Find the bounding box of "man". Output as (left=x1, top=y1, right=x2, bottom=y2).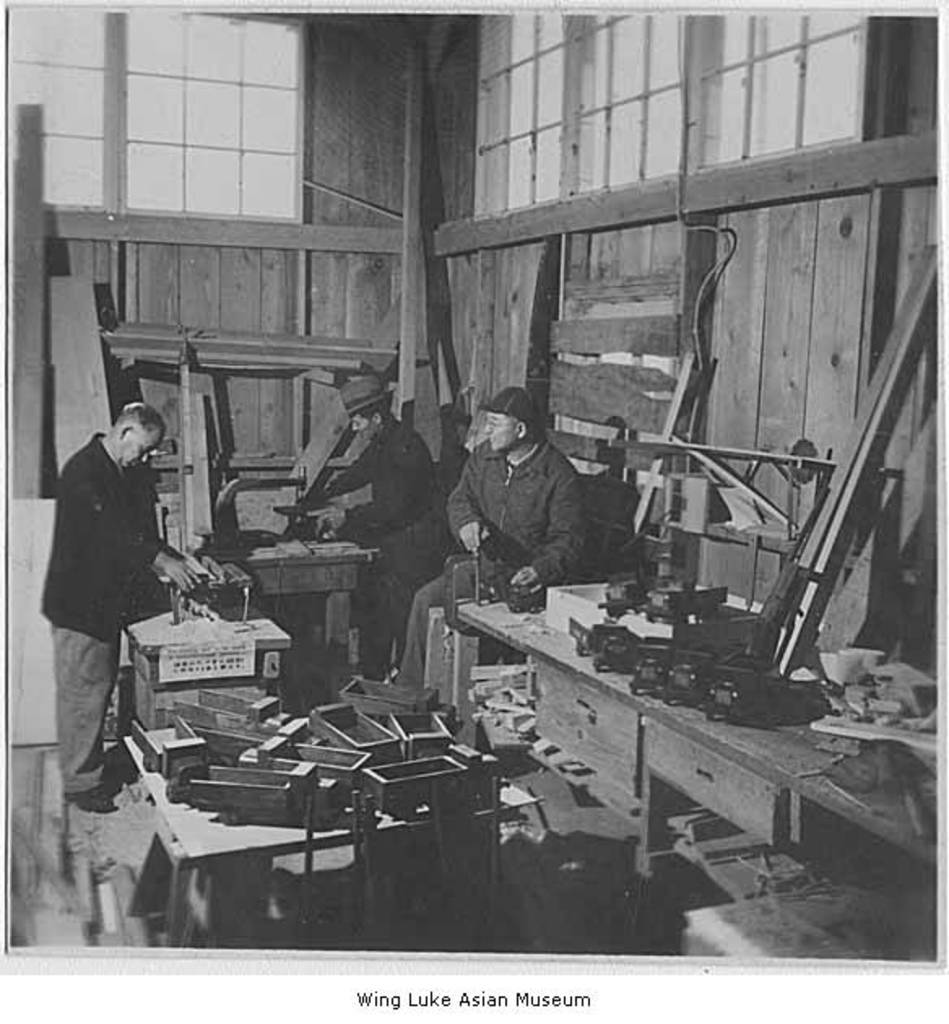
(left=37, top=369, right=202, bottom=821).
